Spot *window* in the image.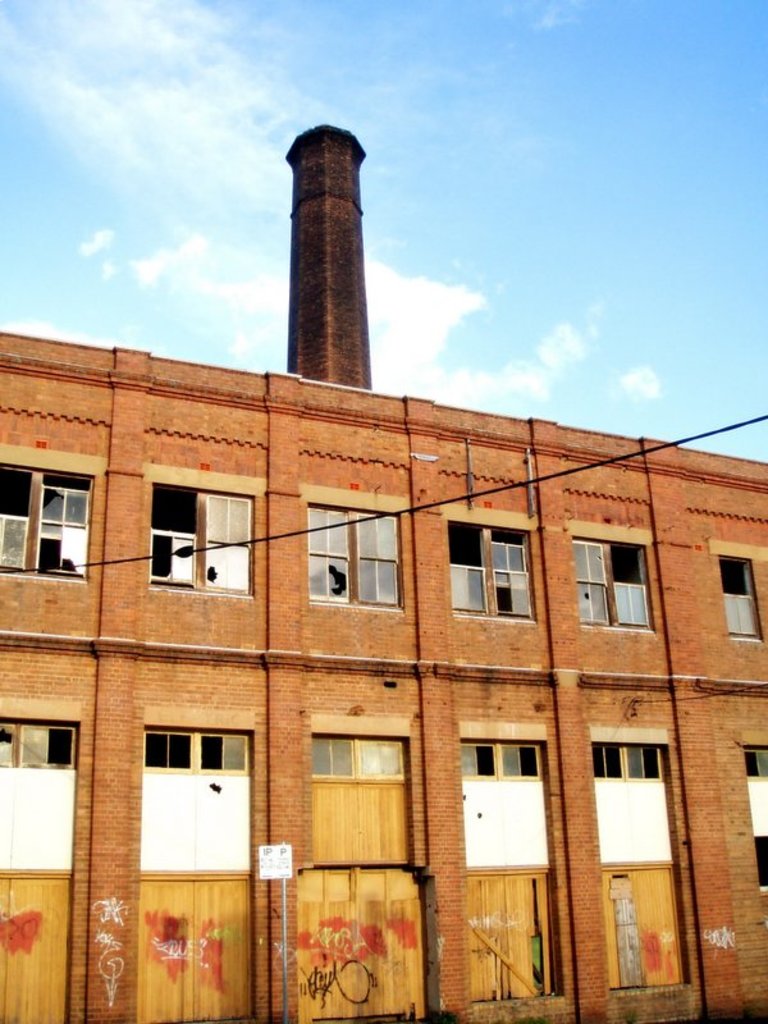
*window* found at [x1=710, y1=552, x2=760, y2=643].
